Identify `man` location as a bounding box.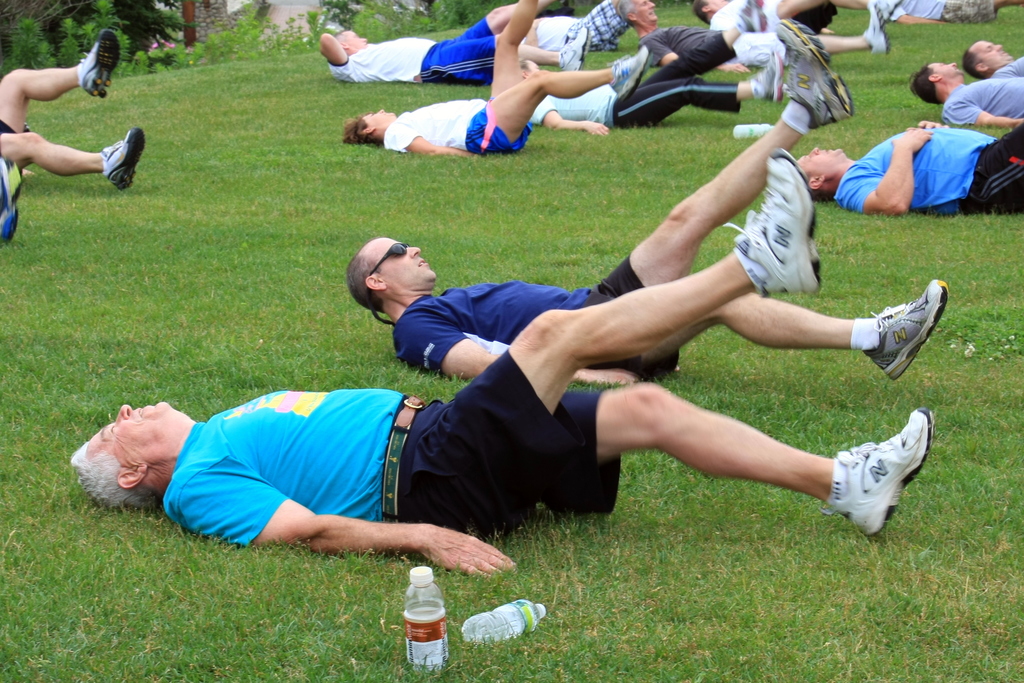
[x1=865, y1=0, x2=1023, y2=24].
